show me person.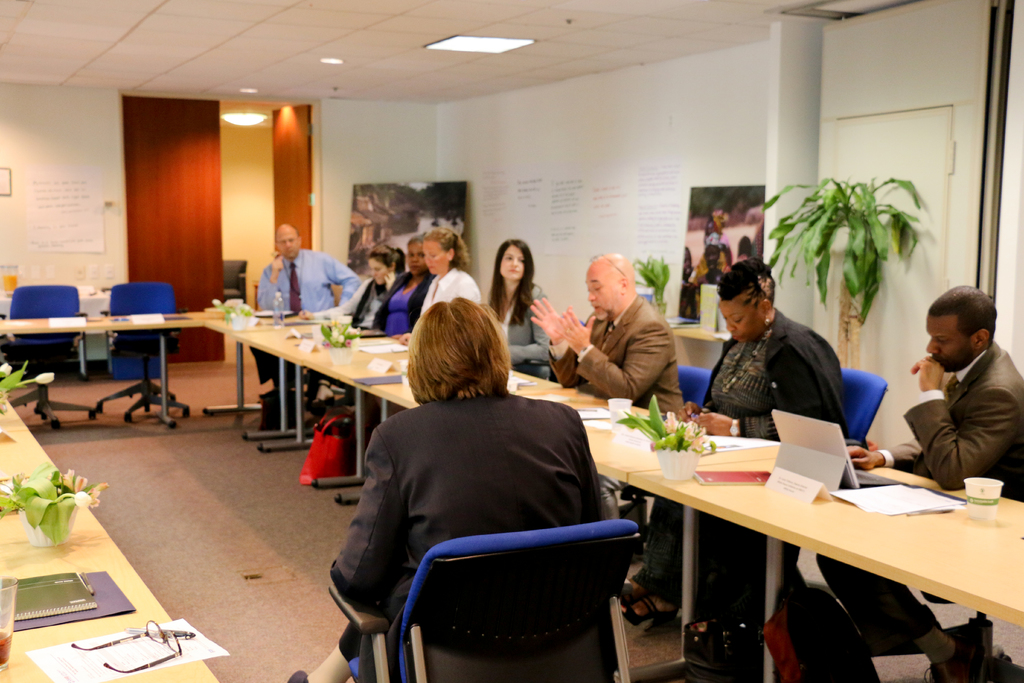
person is here: detection(394, 189, 427, 208).
